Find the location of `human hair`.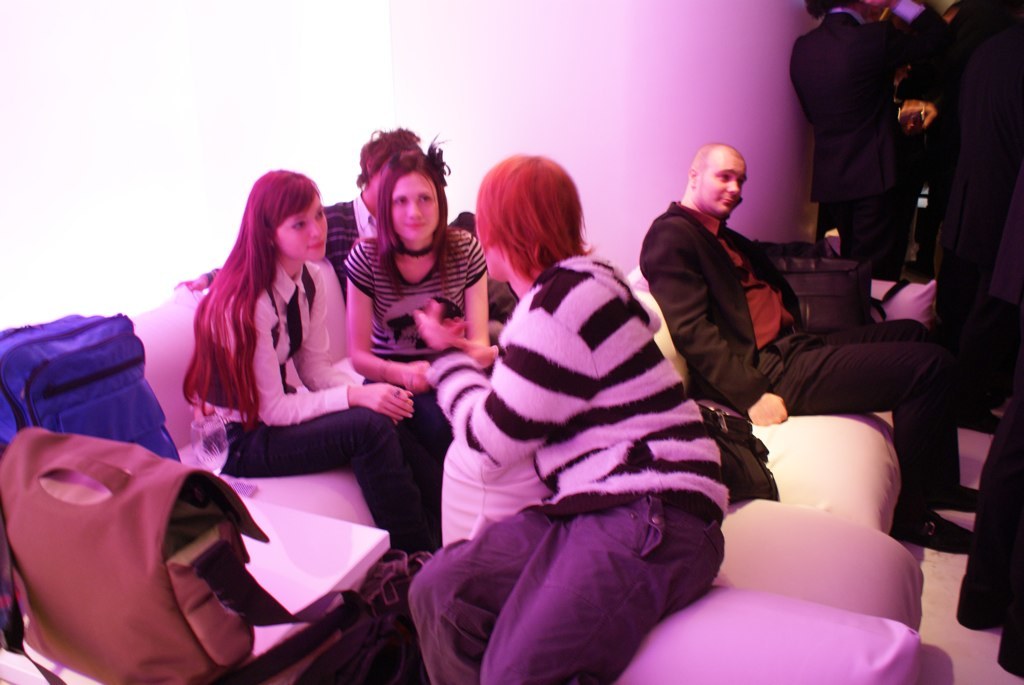
Location: rect(472, 144, 595, 293).
